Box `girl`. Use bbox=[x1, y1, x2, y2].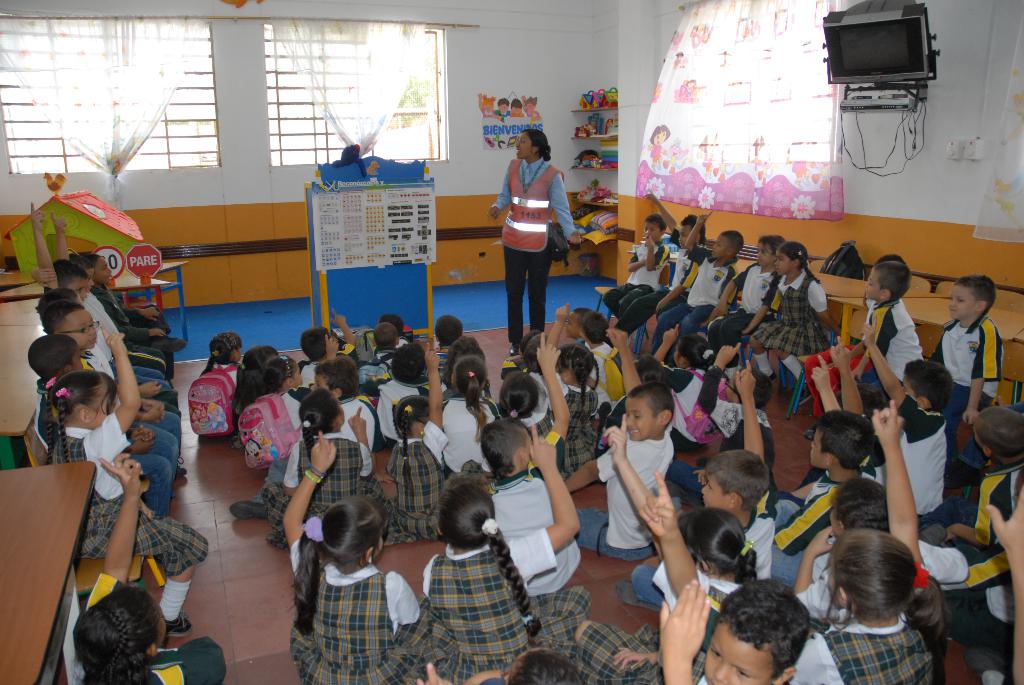
bbox=[44, 320, 209, 635].
